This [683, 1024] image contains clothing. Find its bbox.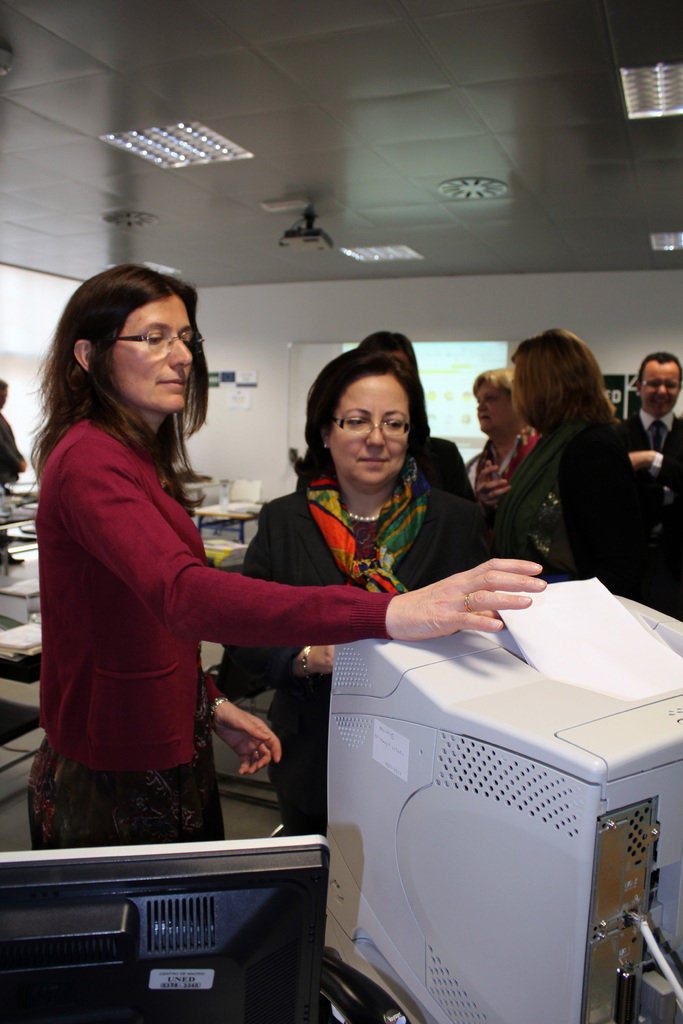
l=454, t=379, r=656, b=608.
